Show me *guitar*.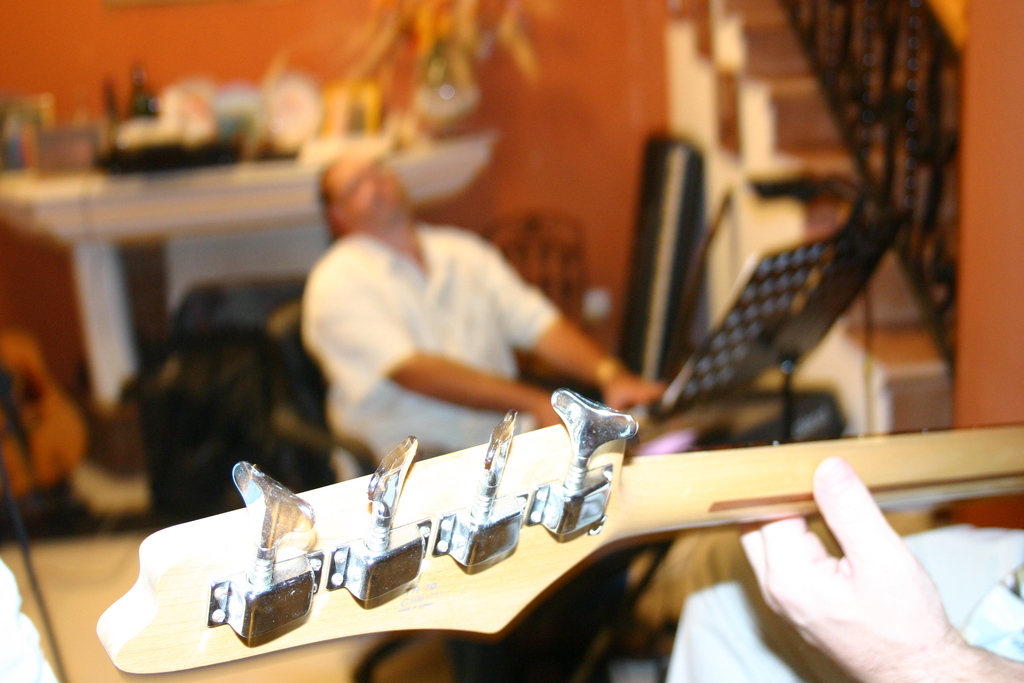
*guitar* is here: {"left": 83, "top": 367, "right": 1023, "bottom": 682}.
